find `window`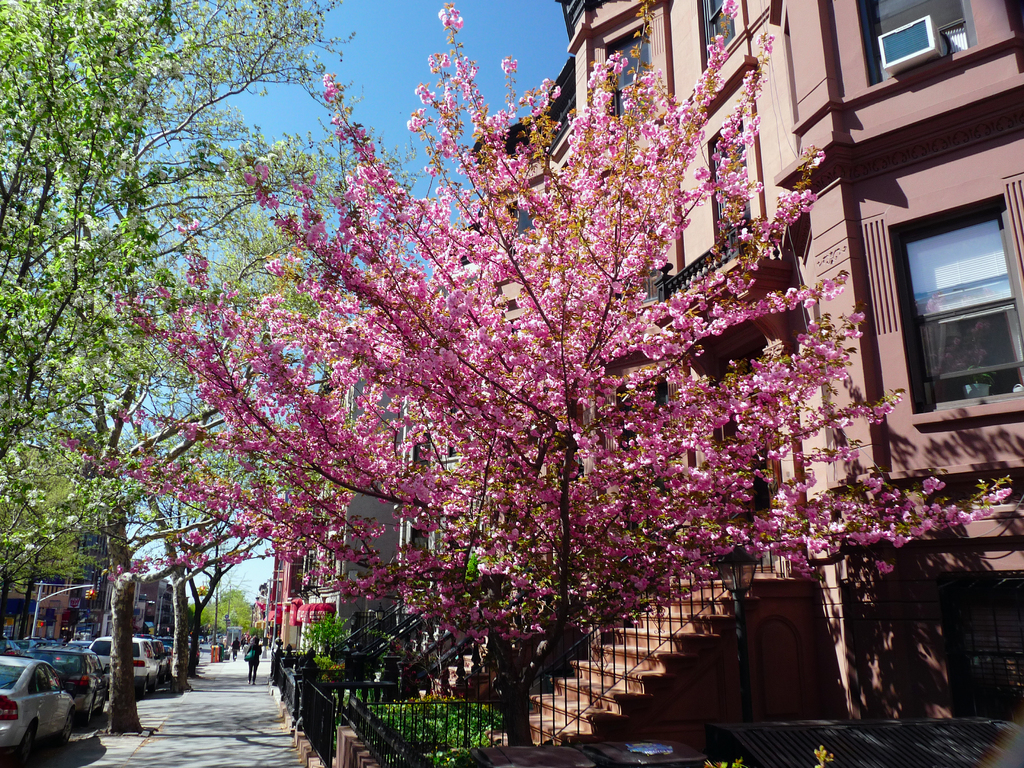
x1=854, y1=0, x2=973, y2=86
